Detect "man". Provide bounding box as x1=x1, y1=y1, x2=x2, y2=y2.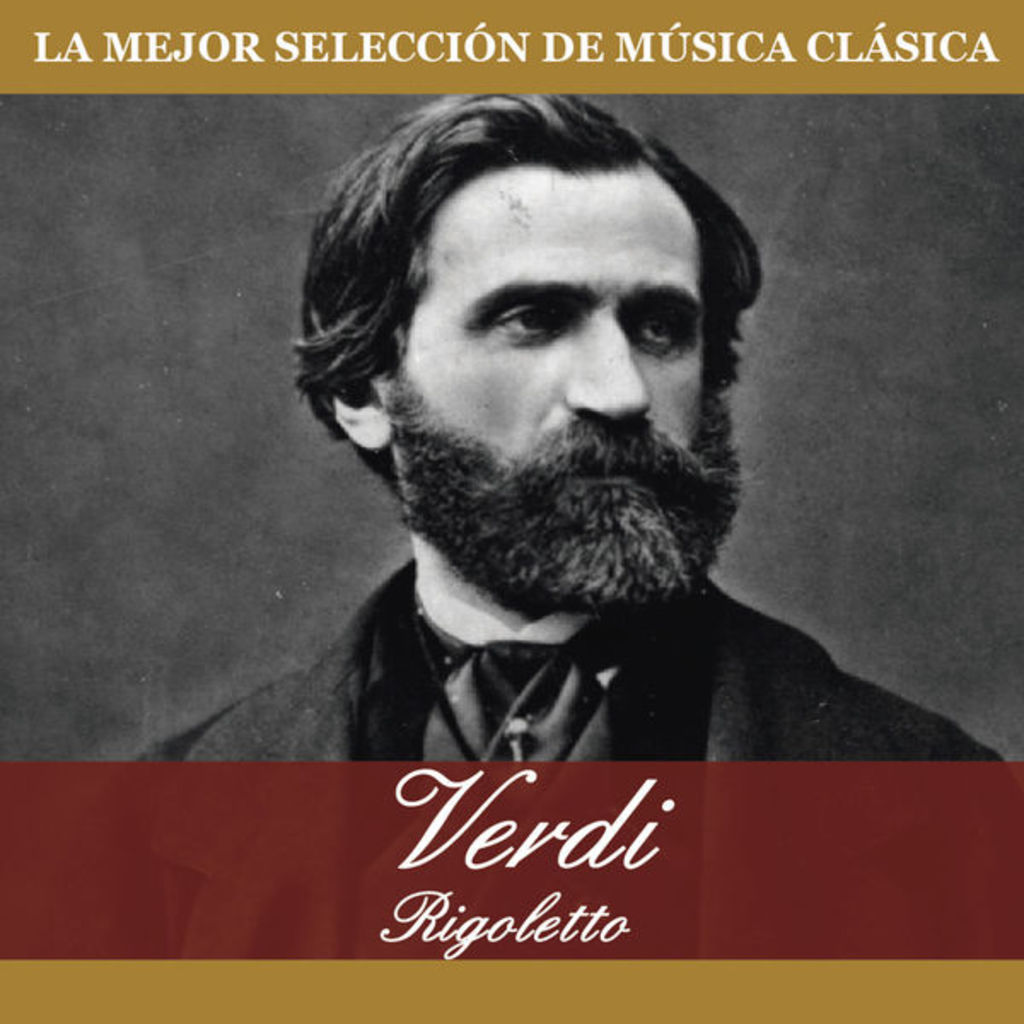
x1=126, y1=90, x2=1014, y2=763.
